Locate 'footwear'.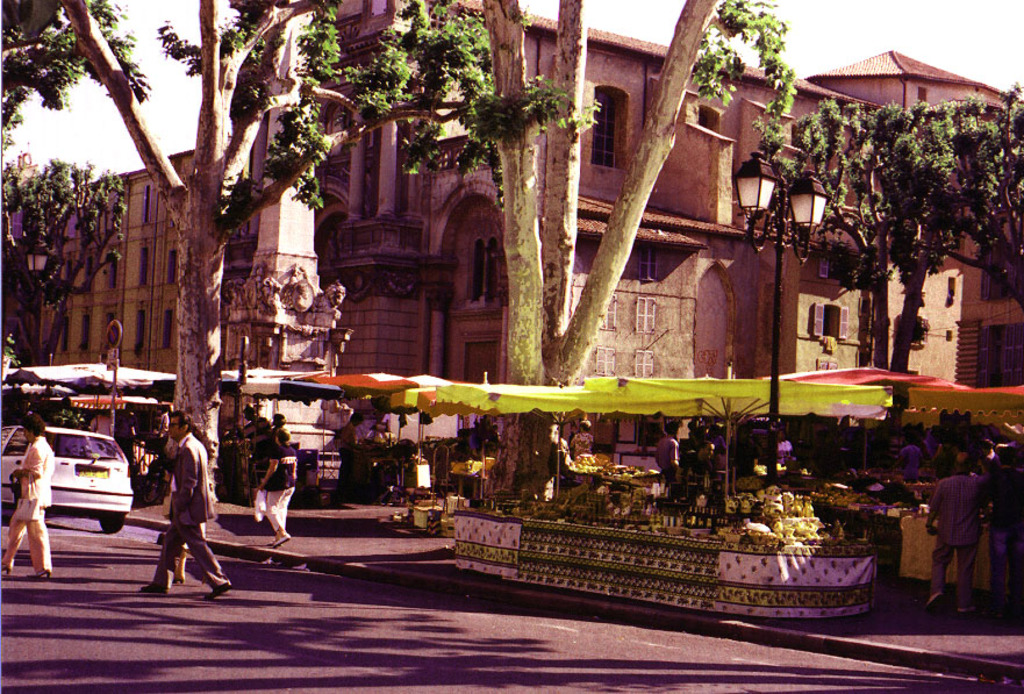
Bounding box: 272 531 291 546.
